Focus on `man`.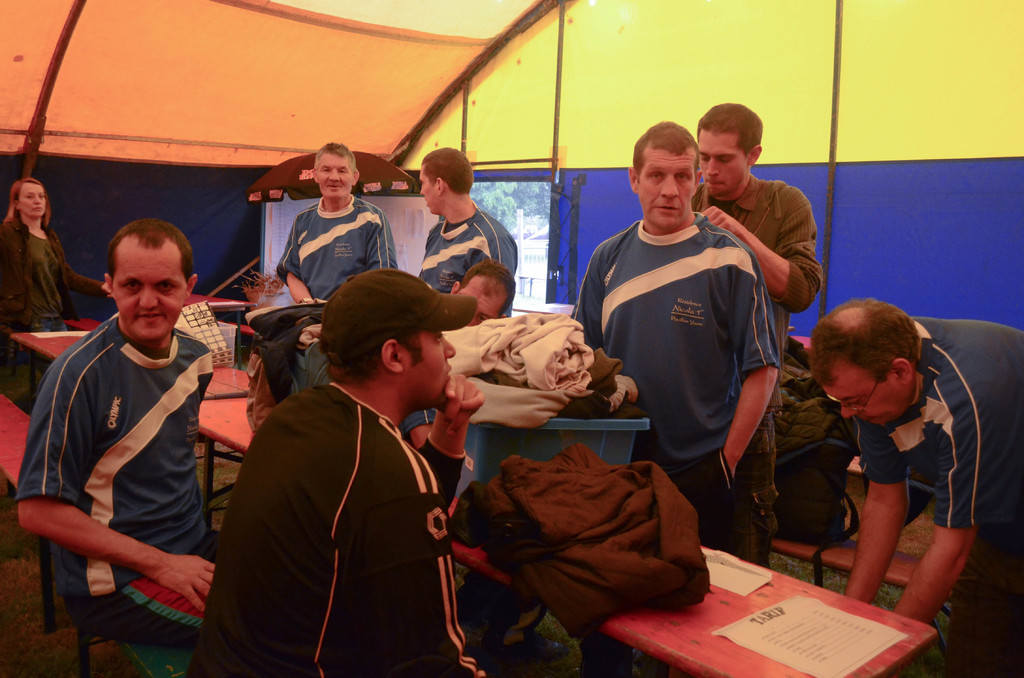
Focused at {"left": 275, "top": 140, "right": 402, "bottom": 382}.
